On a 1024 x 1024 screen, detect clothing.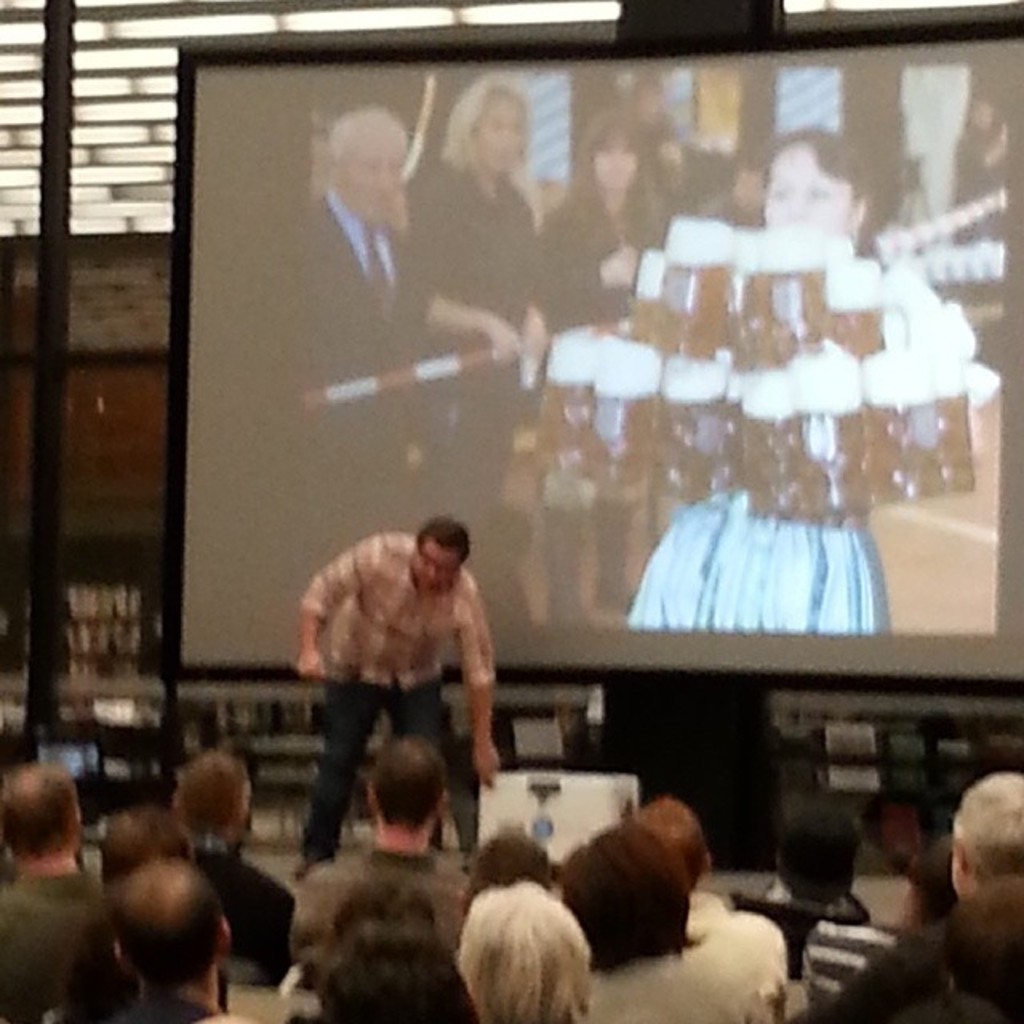
(left=197, top=838, right=290, bottom=986).
